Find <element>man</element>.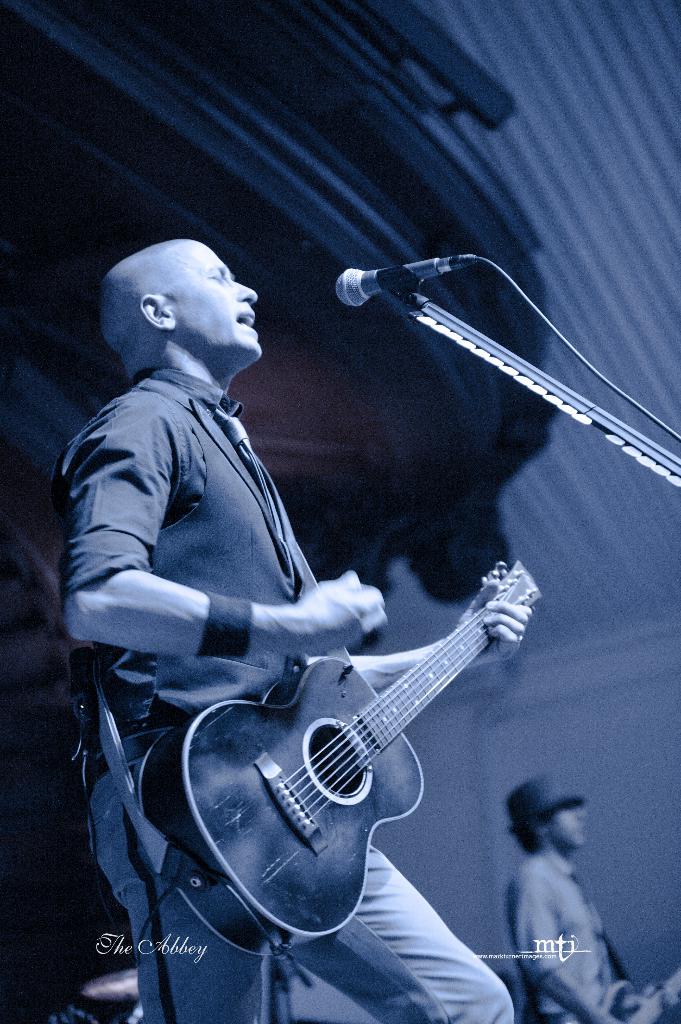
left=511, top=770, right=679, bottom=1023.
